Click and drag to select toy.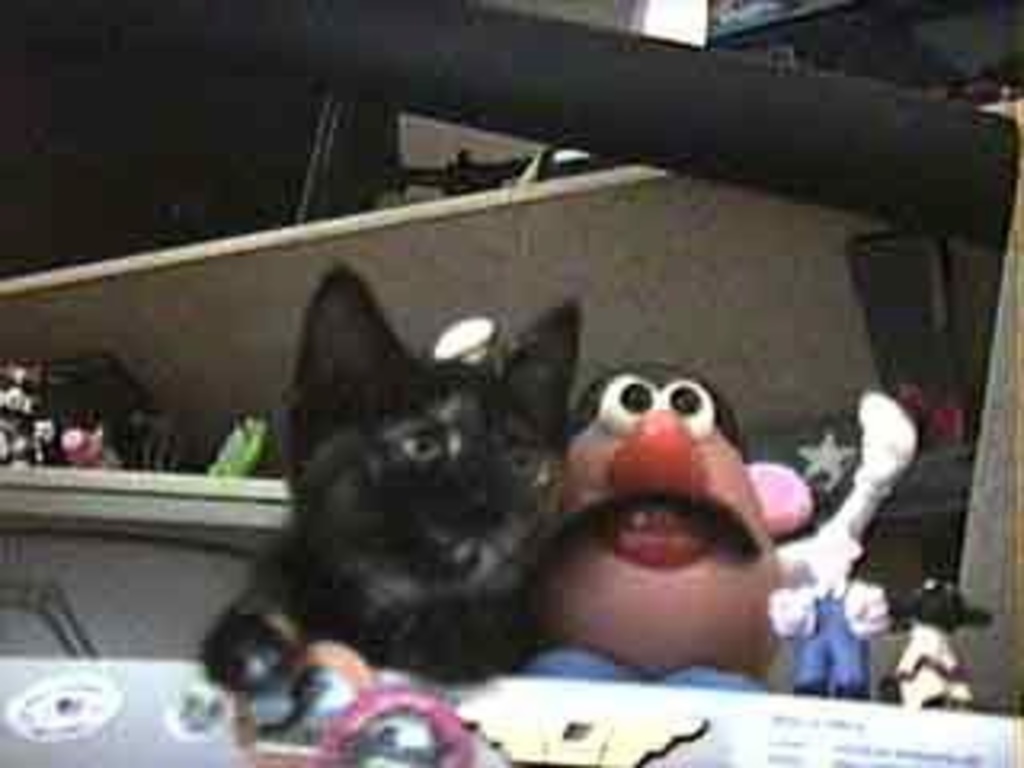
Selection: {"x1": 736, "y1": 374, "x2": 922, "y2": 678}.
